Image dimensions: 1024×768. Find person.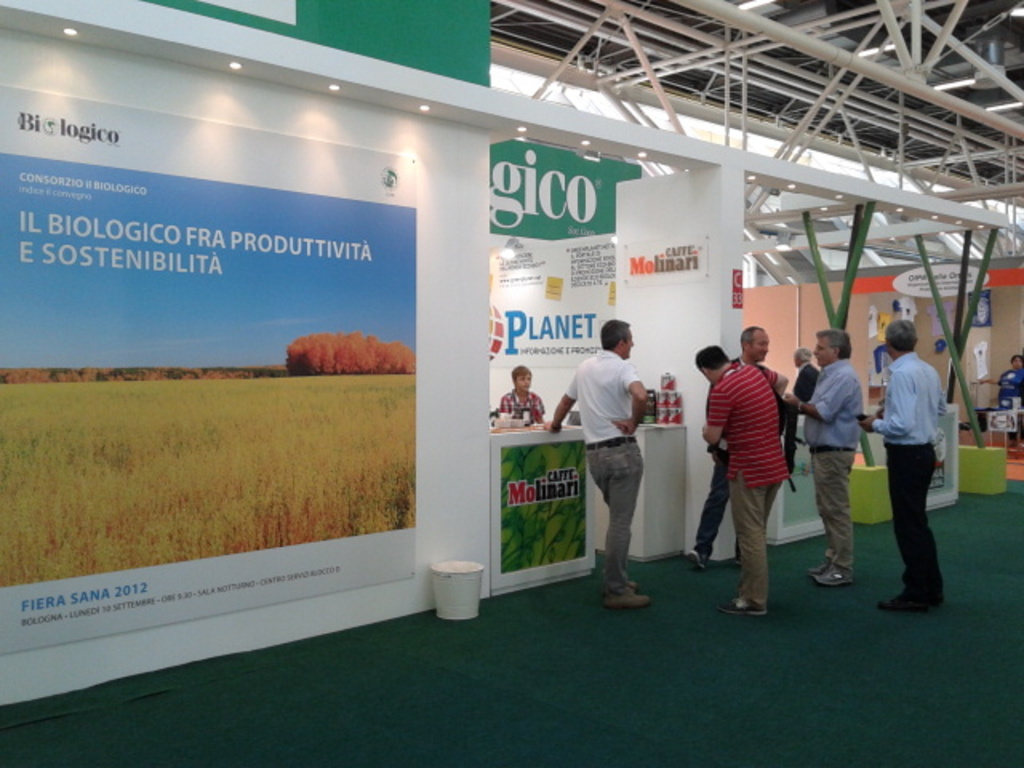
[left=778, top=328, right=864, bottom=589].
